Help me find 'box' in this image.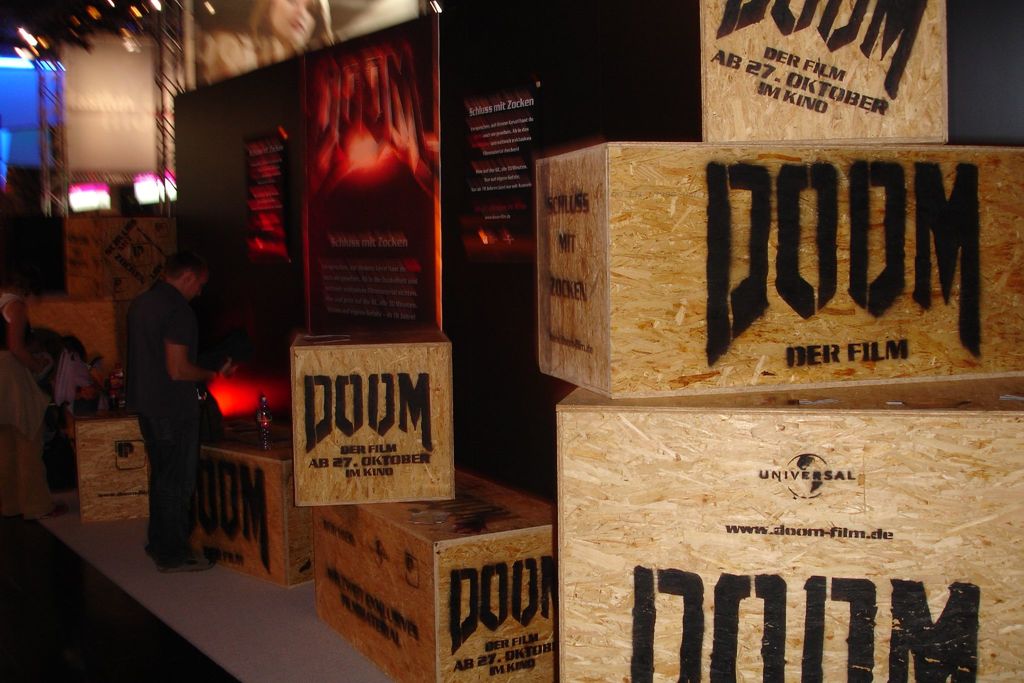
Found it: (67,217,173,302).
